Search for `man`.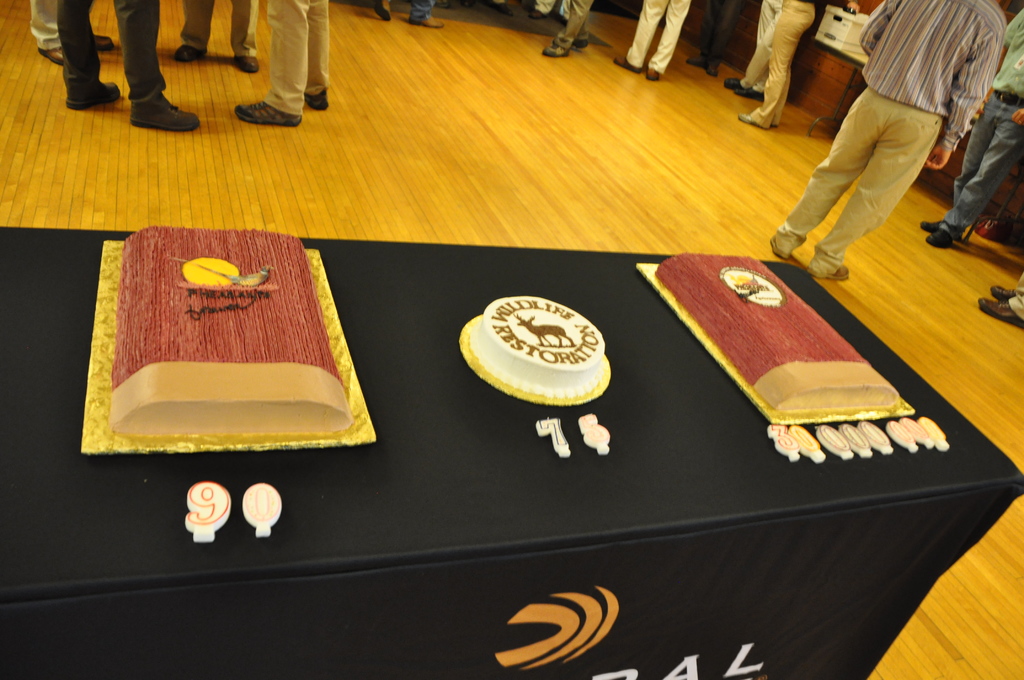
Found at x1=763, y1=0, x2=1006, y2=279.
